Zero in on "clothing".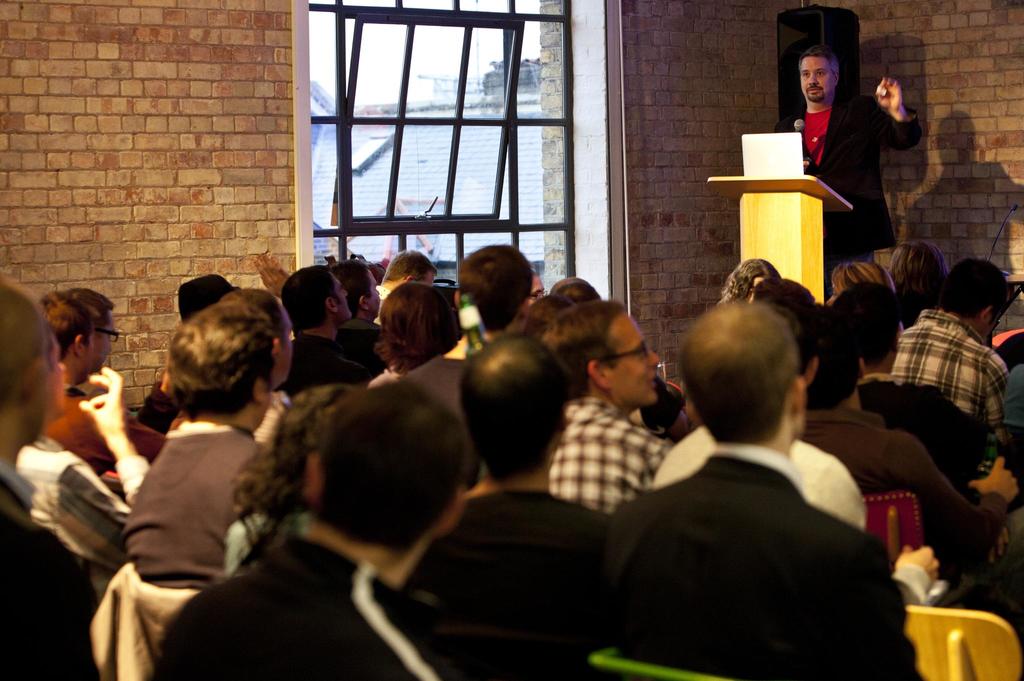
Zeroed in: {"x1": 147, "y1": 533, "x2": 515, "y2": 680}.
